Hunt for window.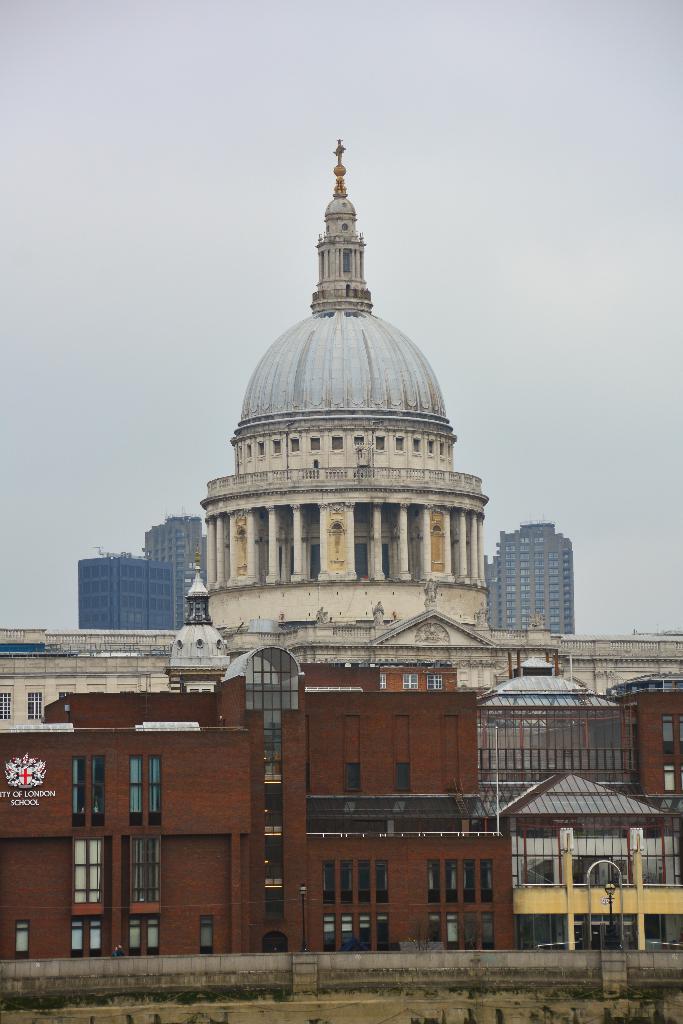
Hunted down at 402, 673, 418, 687.
